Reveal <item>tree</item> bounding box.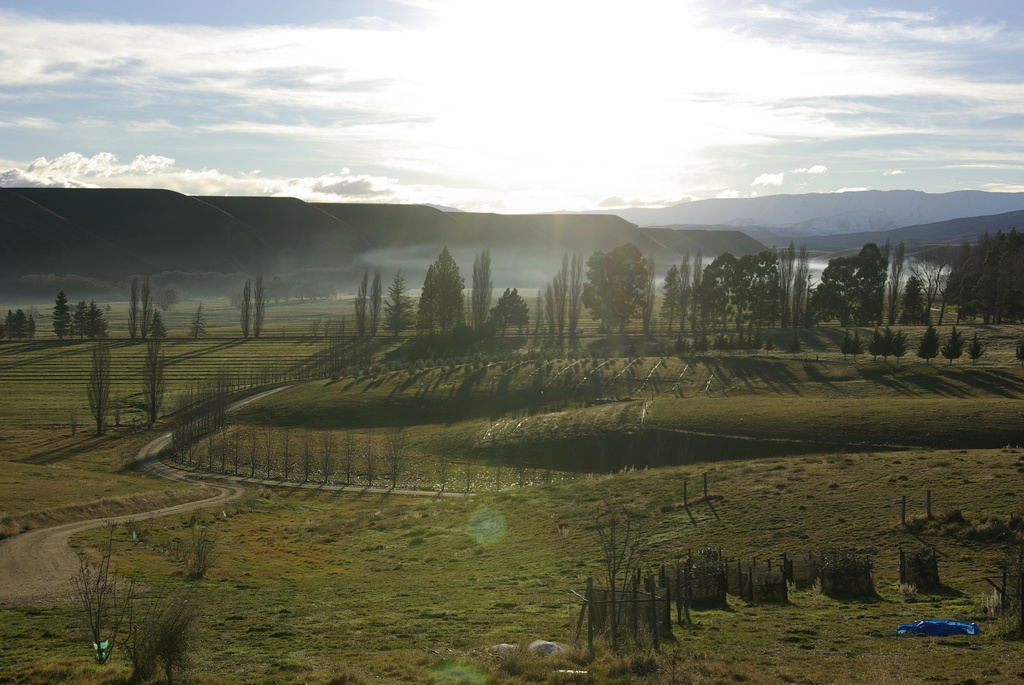
Revealed: <bbox>497, 288, 529, 334</bbox>.
